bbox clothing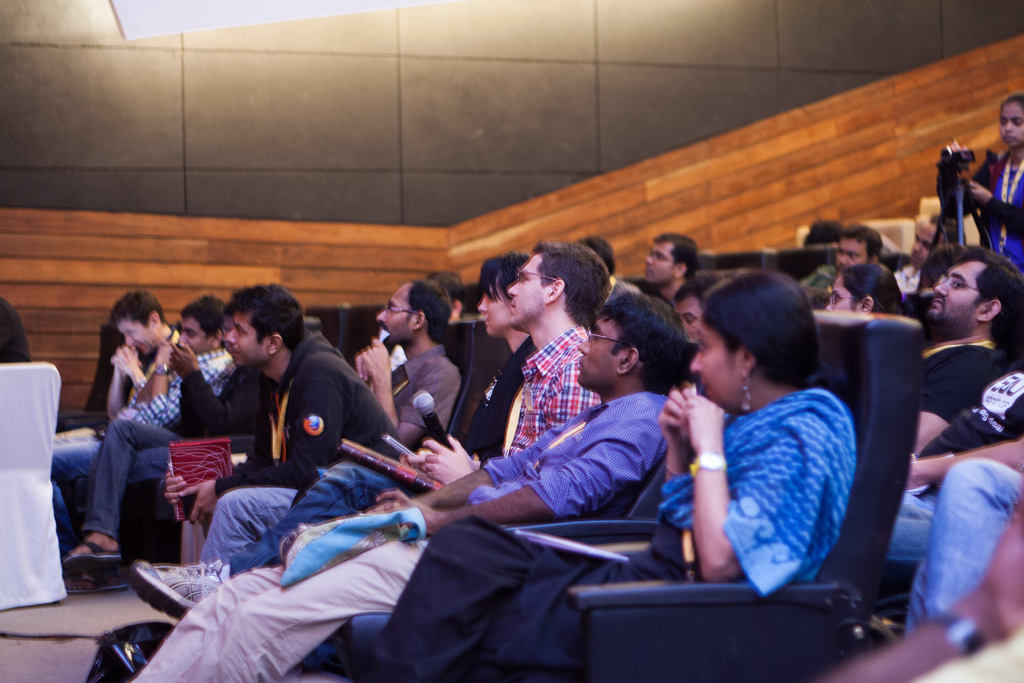
left=680, top=356, right=875, bottom=604
